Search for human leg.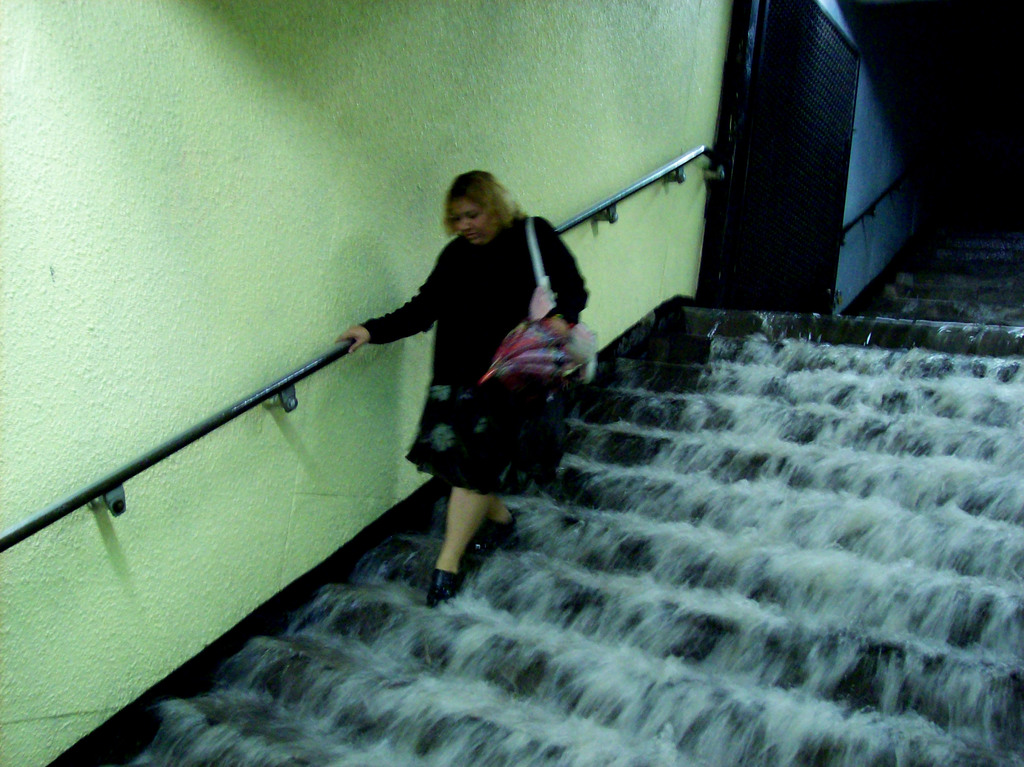
Found at crop(465, 494, 522, 553).
